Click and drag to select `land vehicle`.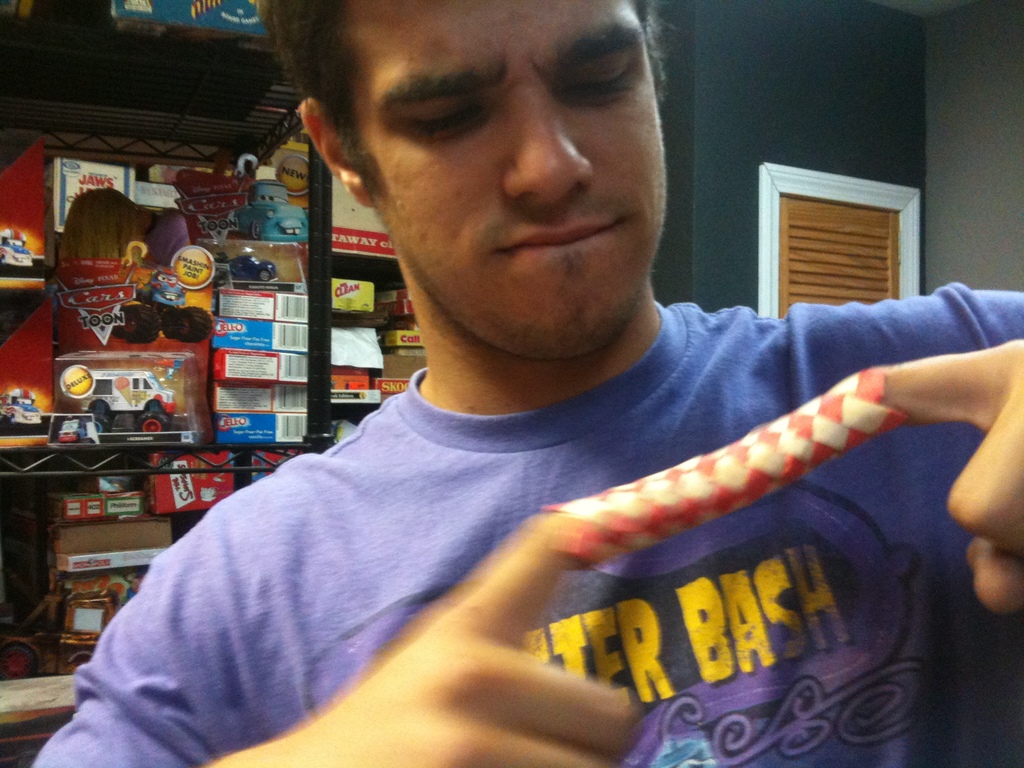
Selection: box=[0, 228, 35, 274].
